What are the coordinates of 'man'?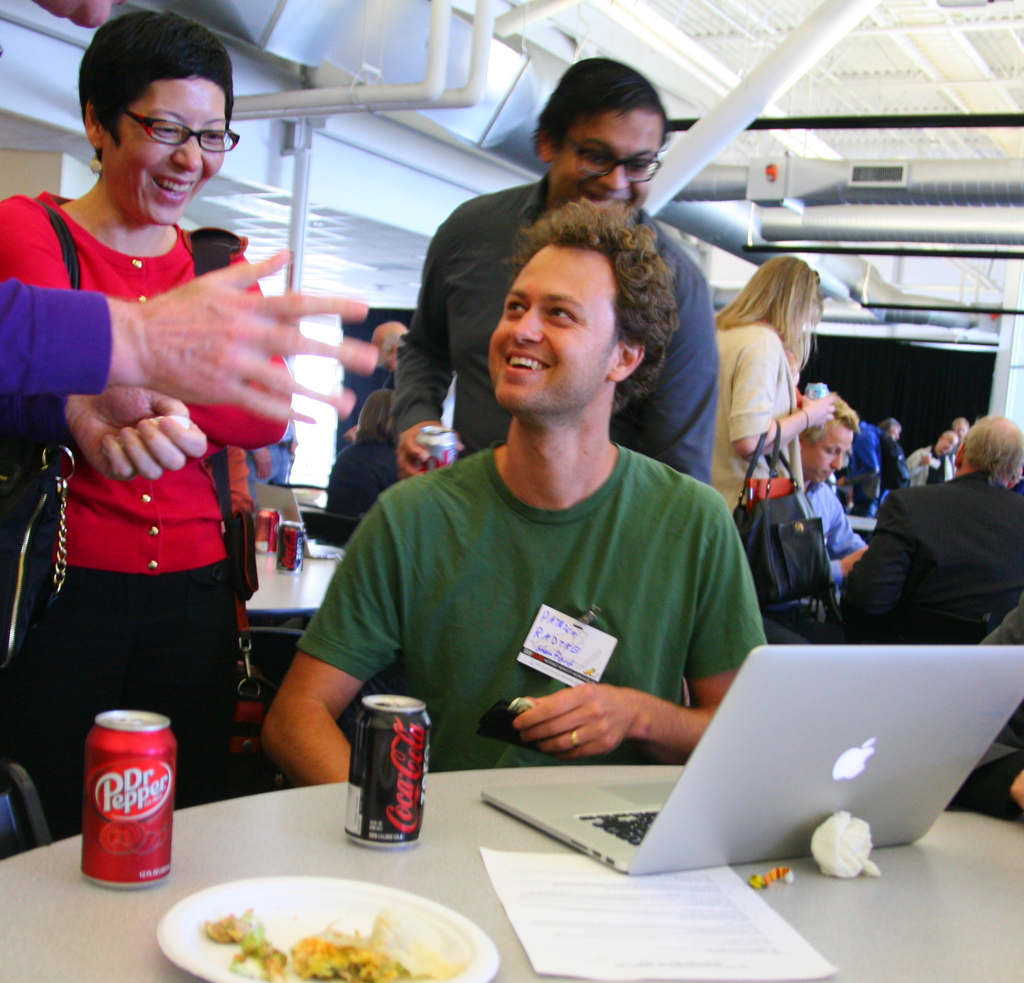
<bbox>392, 52, 716, 486</bbox>.
